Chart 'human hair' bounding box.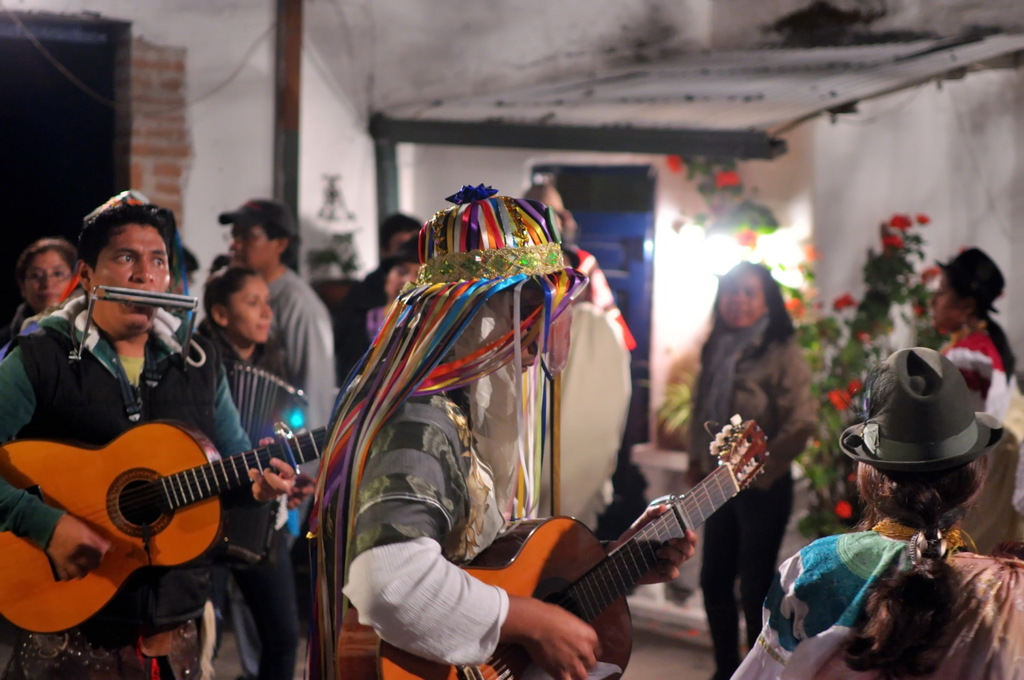
Charted: 66/196/151/294.
